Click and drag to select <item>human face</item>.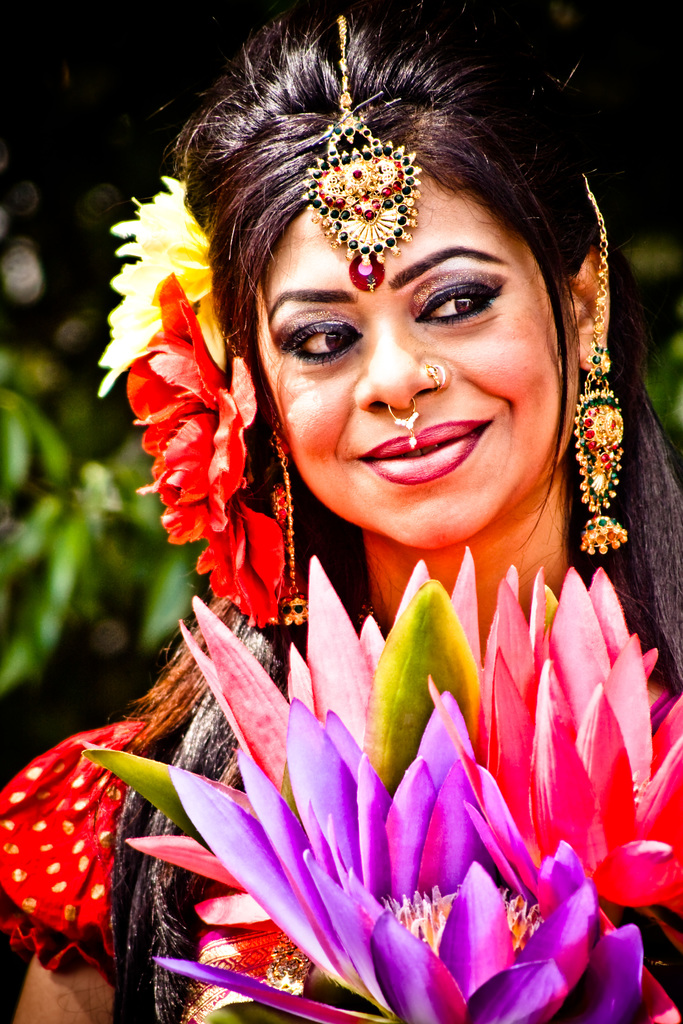
Selection: [left=250, top=175, right=572, bottom=562].
